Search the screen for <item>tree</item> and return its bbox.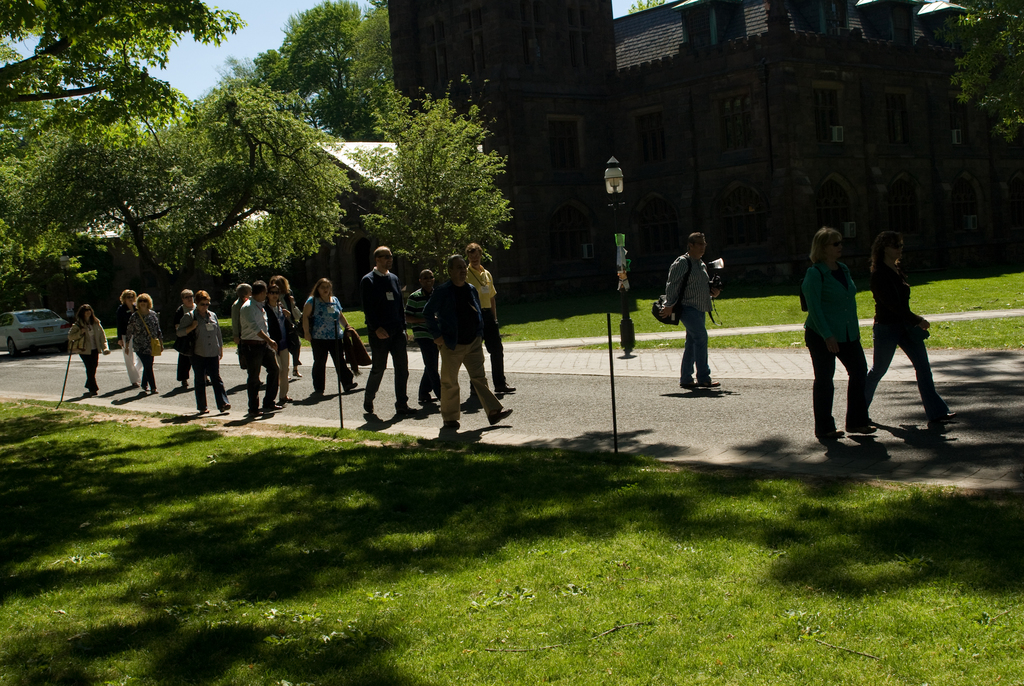
Found: (left=367, top=95, right=515, bottom=273).
